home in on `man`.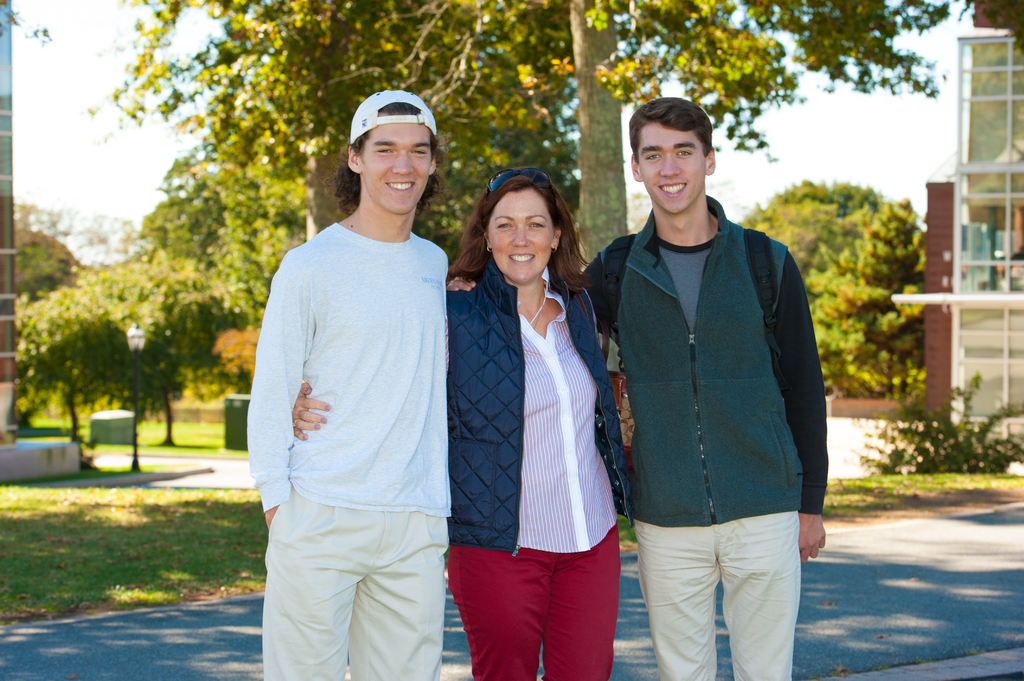
Homed in at {"left": 444, "top": 95, "right": 828, "bottom": 680}.
